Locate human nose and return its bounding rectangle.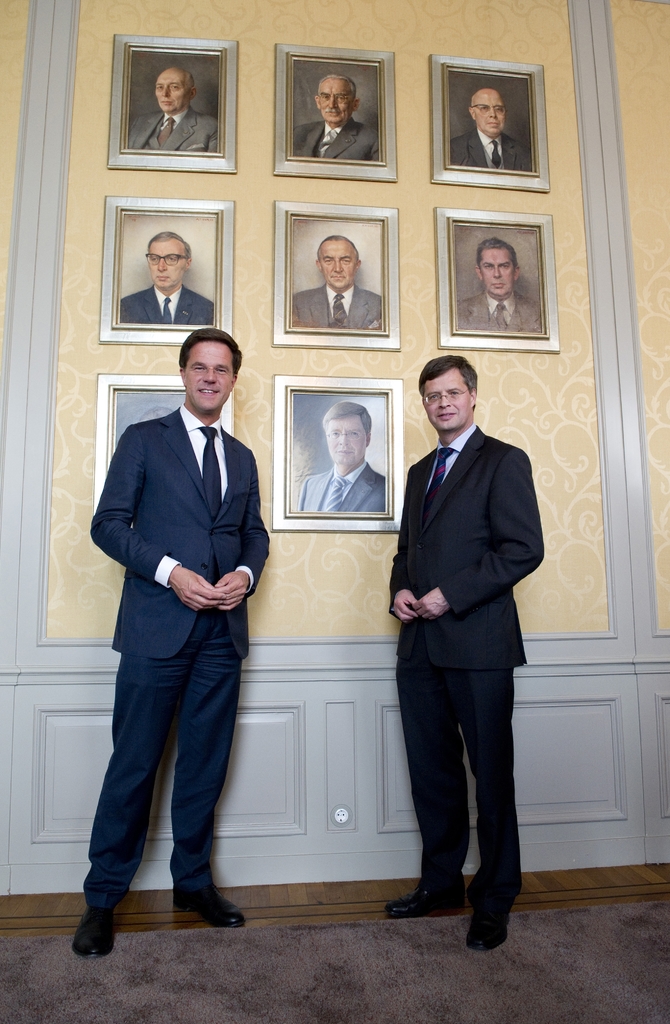
<region>438, 394, 450, 410</region>.
